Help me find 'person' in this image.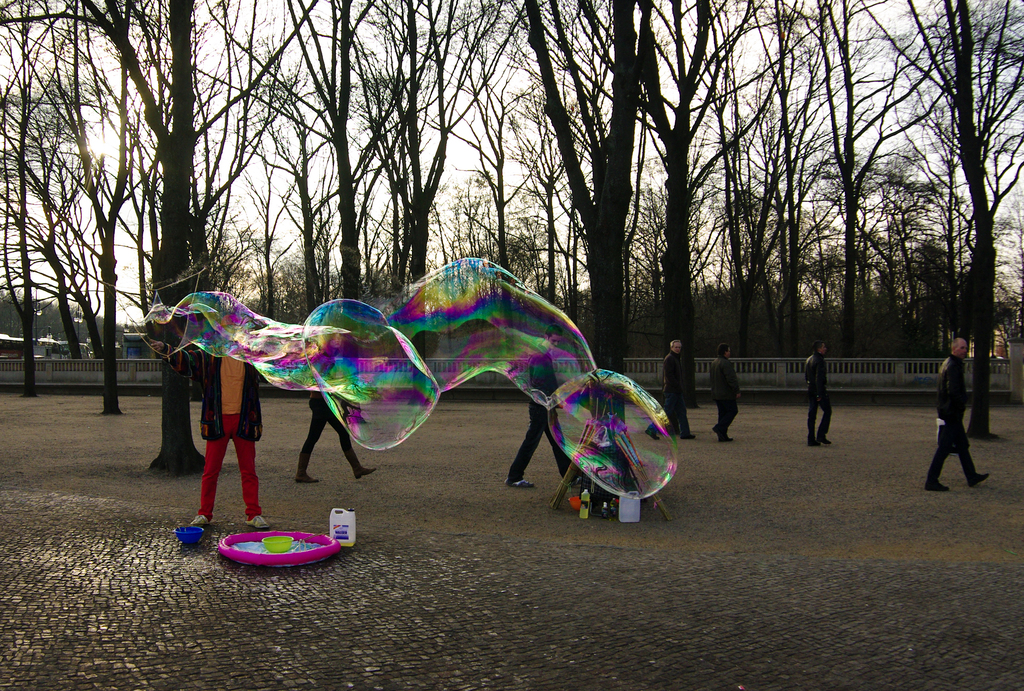
Found it: l=653, t=333, r=694, b=443.
